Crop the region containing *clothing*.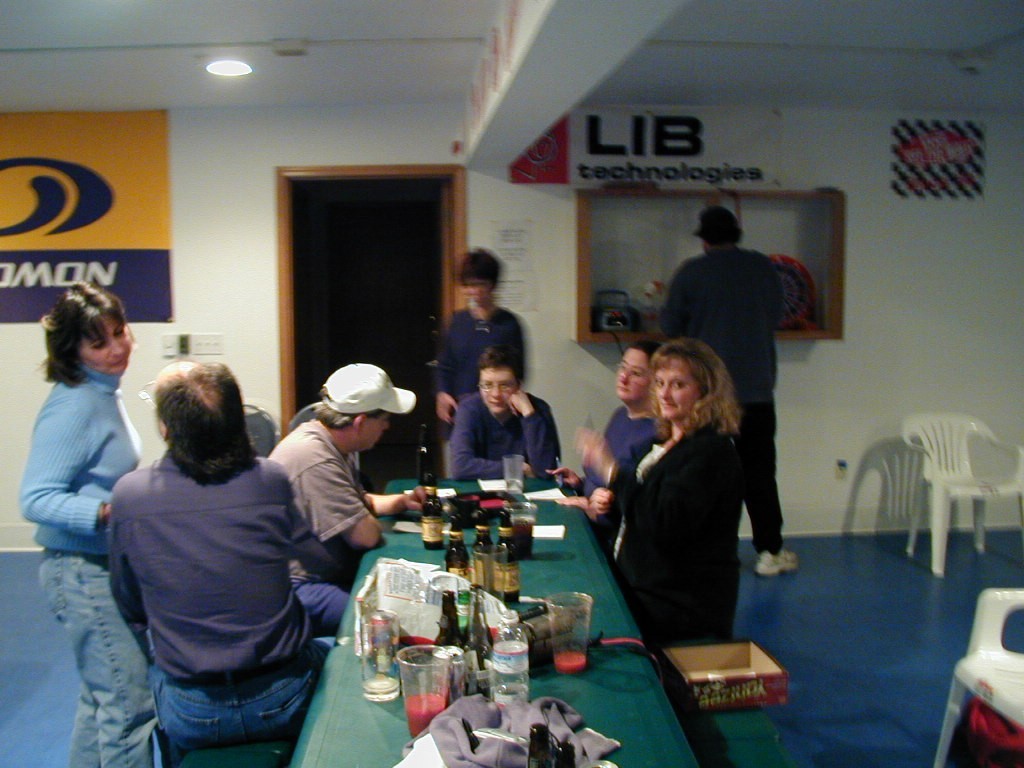
Crop region: box=[266, 412, 371, 634].
